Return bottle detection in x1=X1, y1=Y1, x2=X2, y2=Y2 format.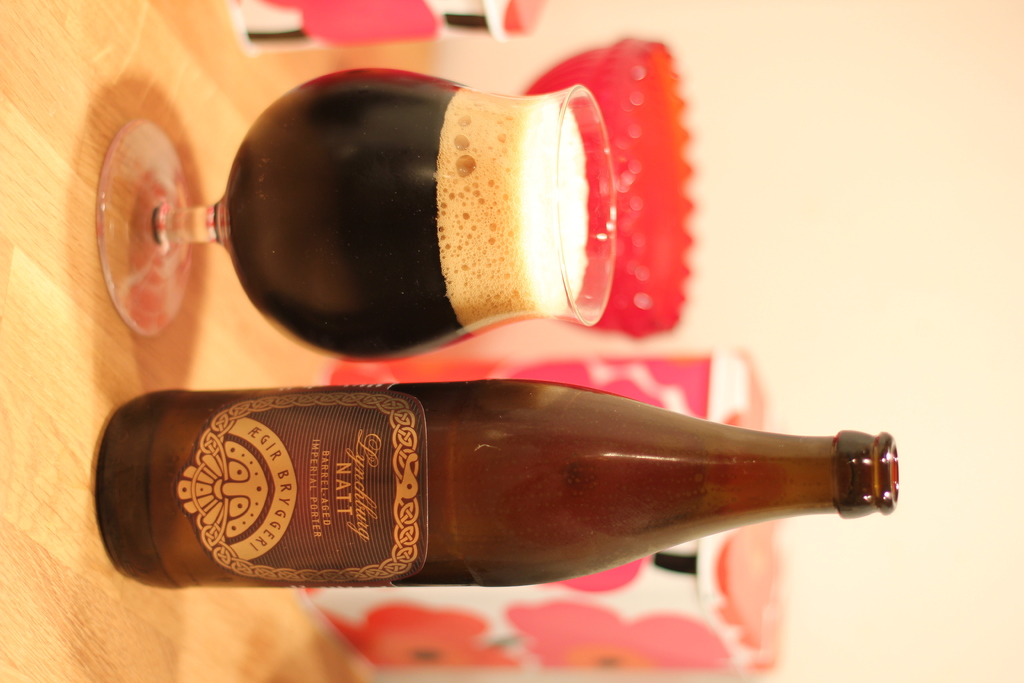
x1=122, y1=366, x2=899, y2=591.
